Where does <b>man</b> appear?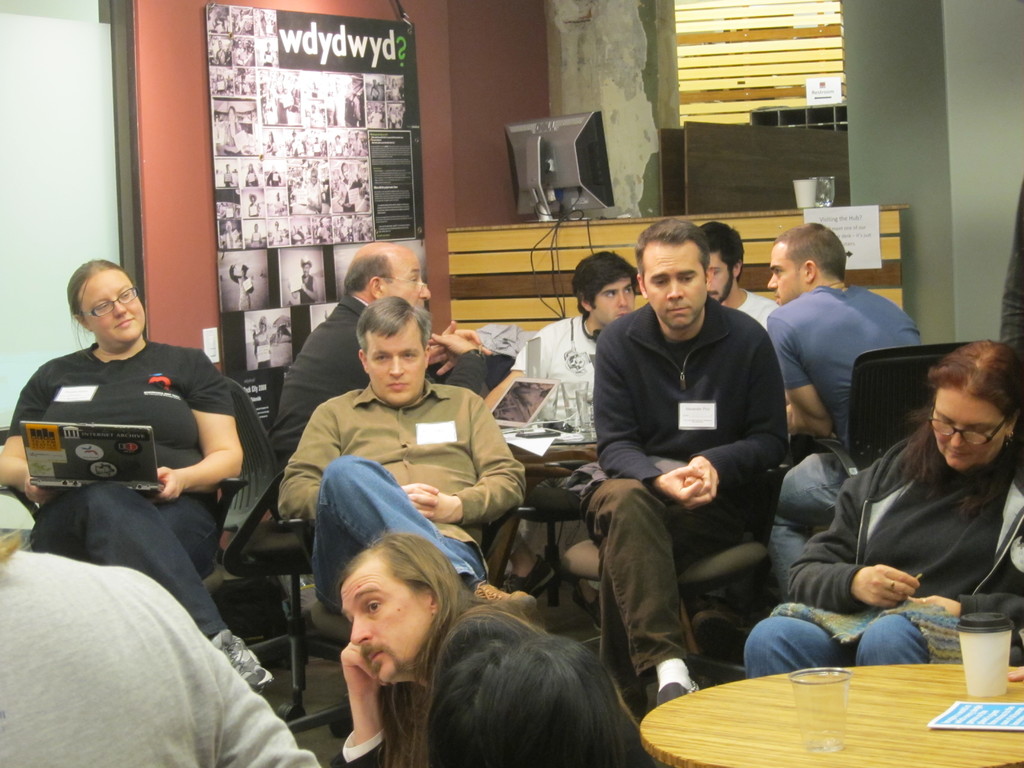
Appears at box=[698, 225, 782, 322].
